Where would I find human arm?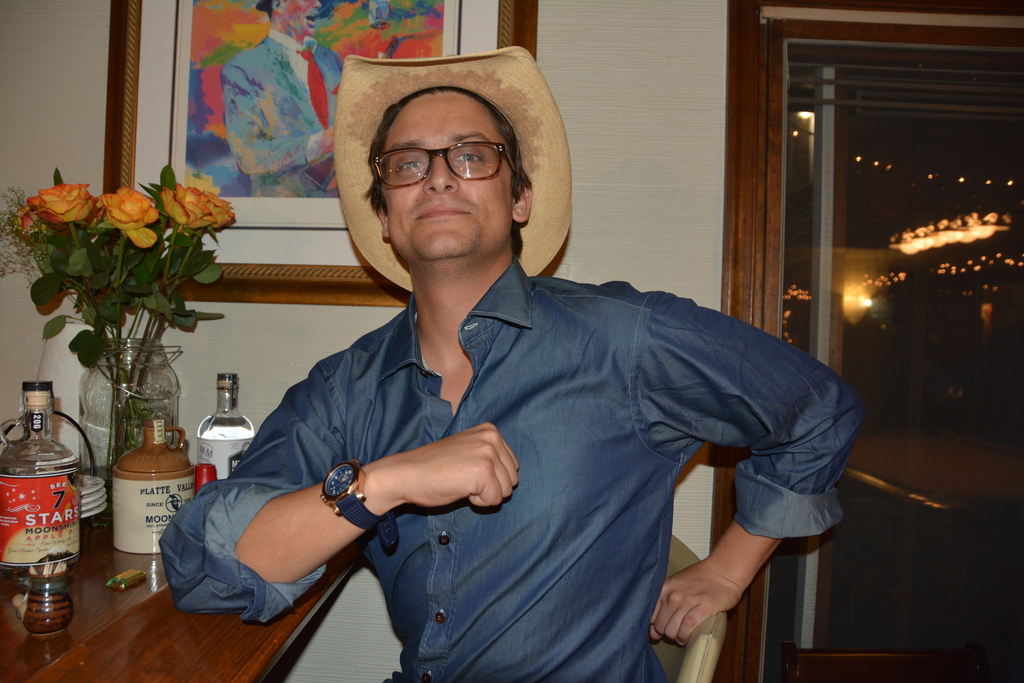
At [158,359,524,618].
